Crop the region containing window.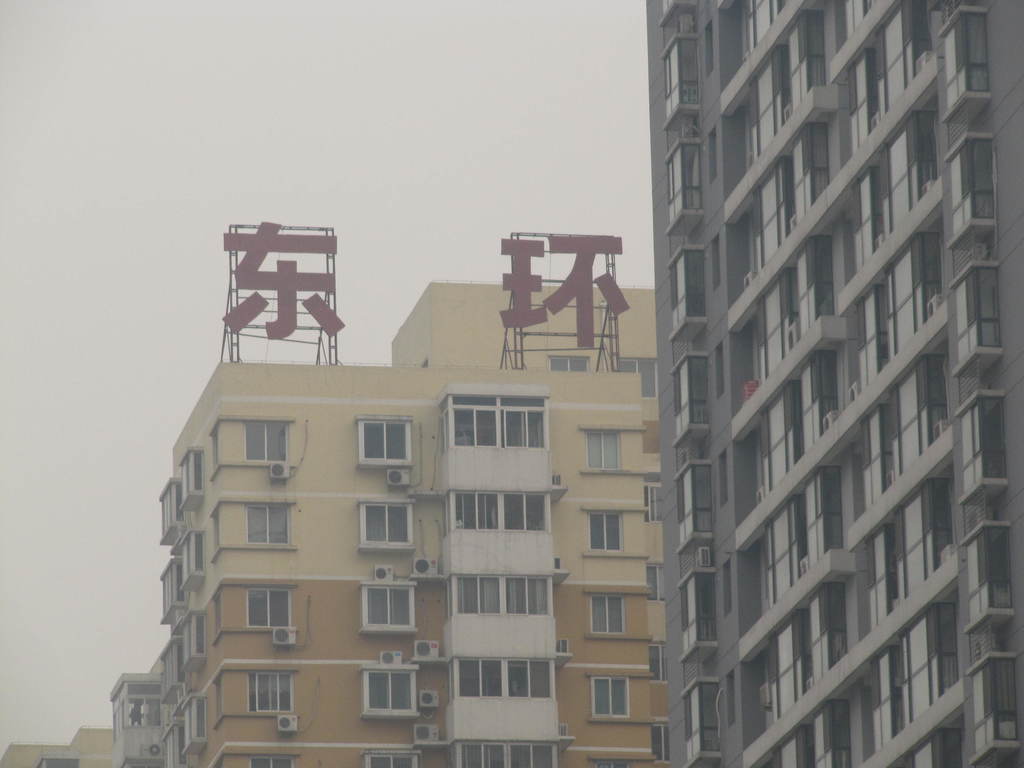
Crop region: [943,6,990,125].
